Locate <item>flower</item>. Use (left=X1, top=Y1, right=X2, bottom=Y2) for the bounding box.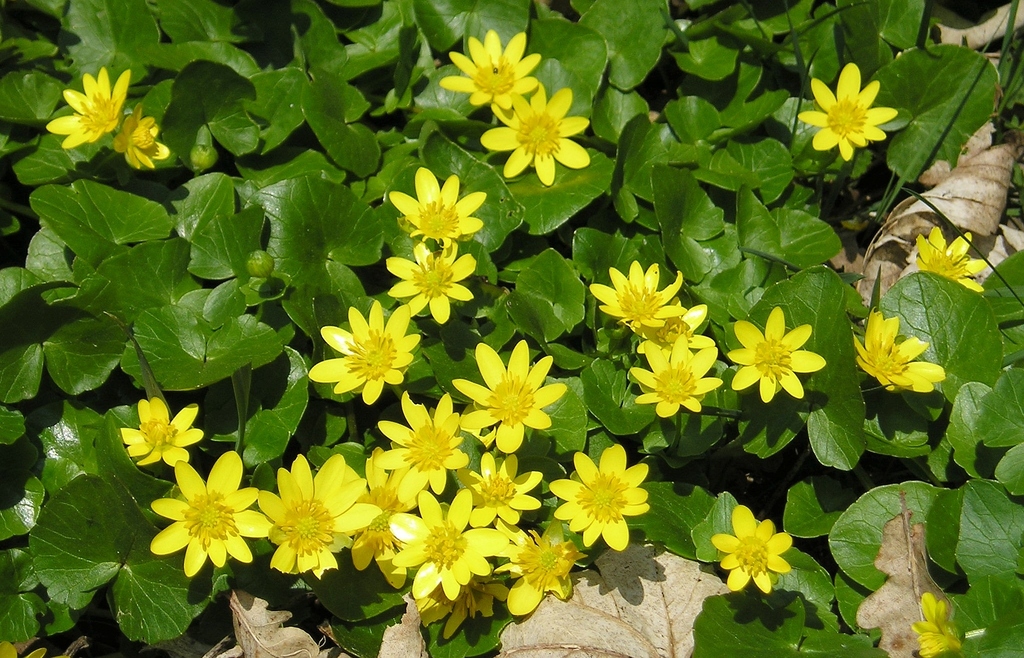
(left=115, top=108, right=170, bottom=174).
